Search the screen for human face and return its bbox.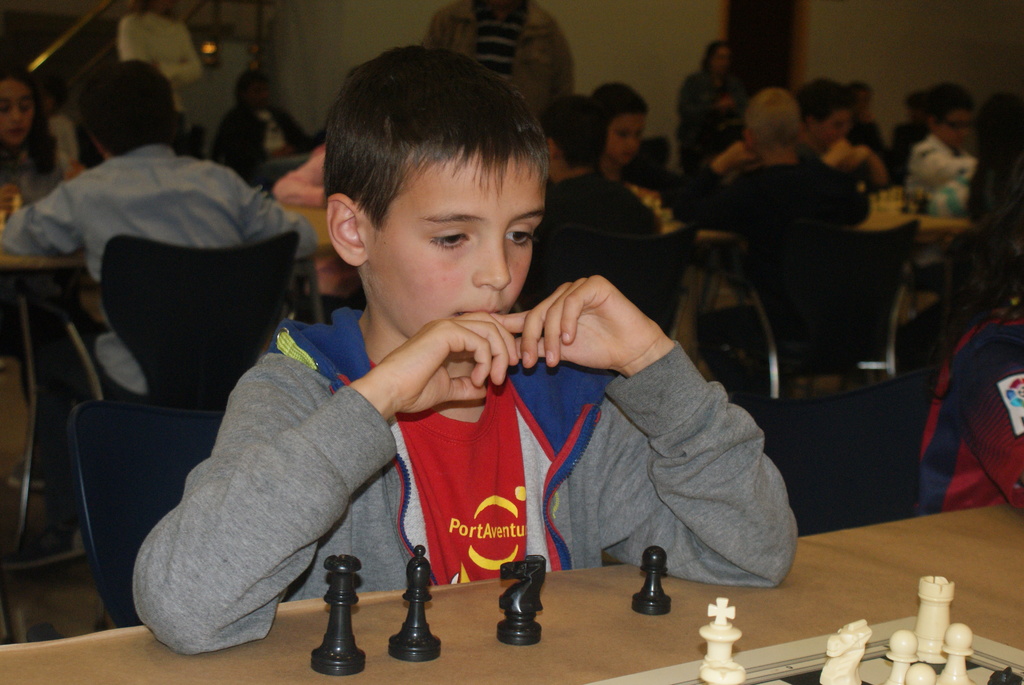
Found: detection(822, 109, 846, 152).
